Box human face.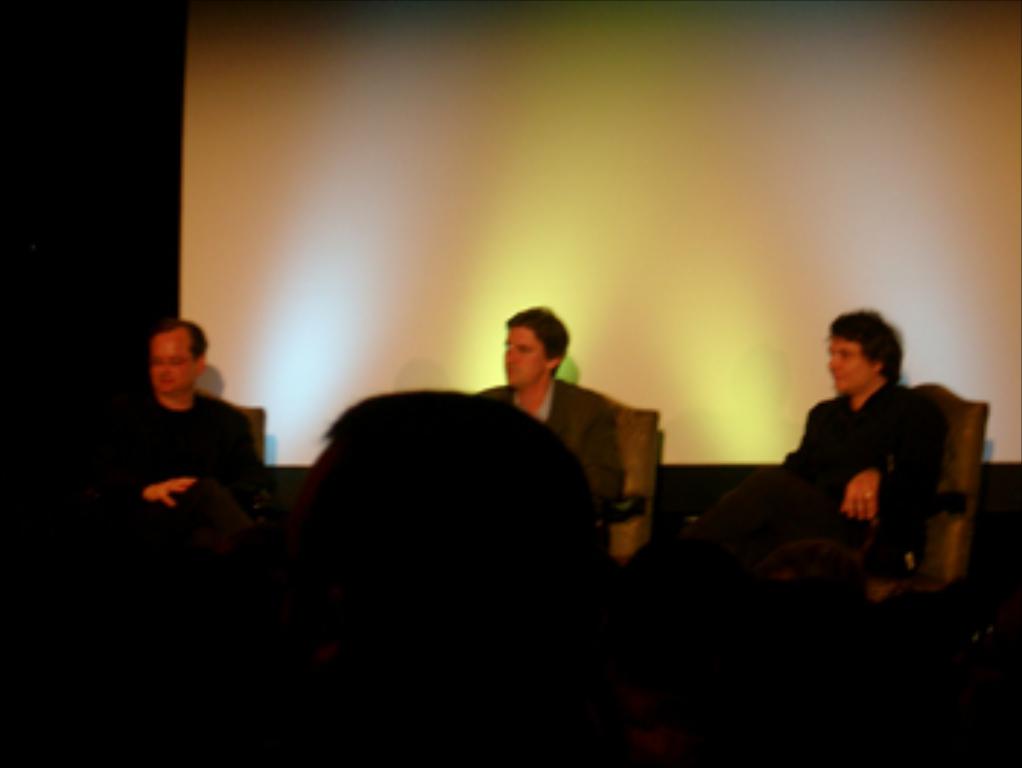
box(502, 321, 546, 388).
